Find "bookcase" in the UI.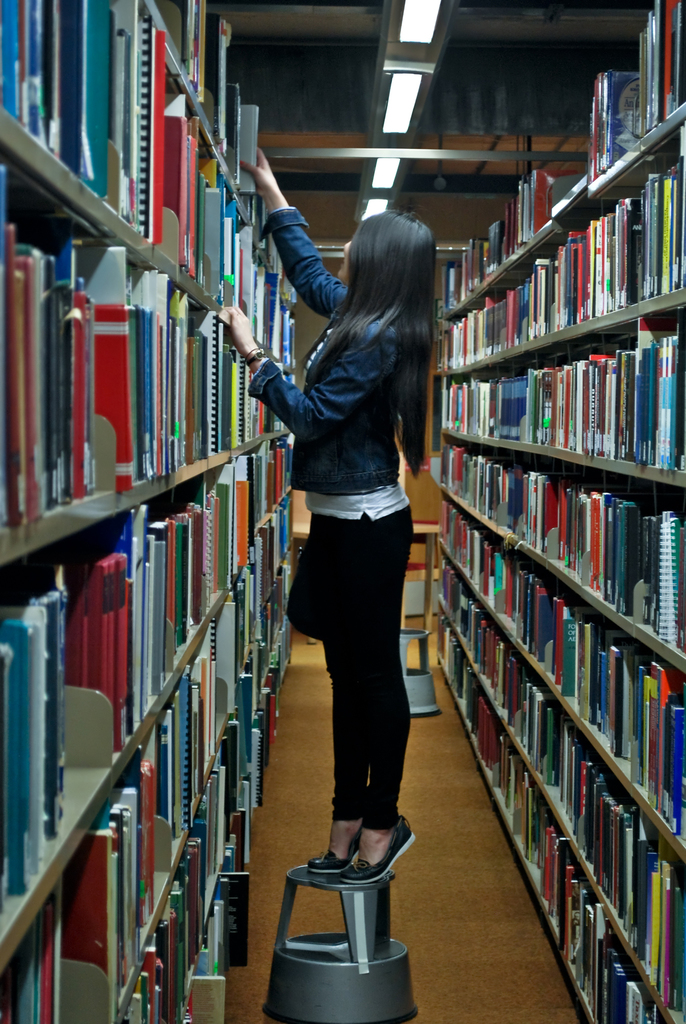
UI element at locate(429, 0, 685, 1023).
